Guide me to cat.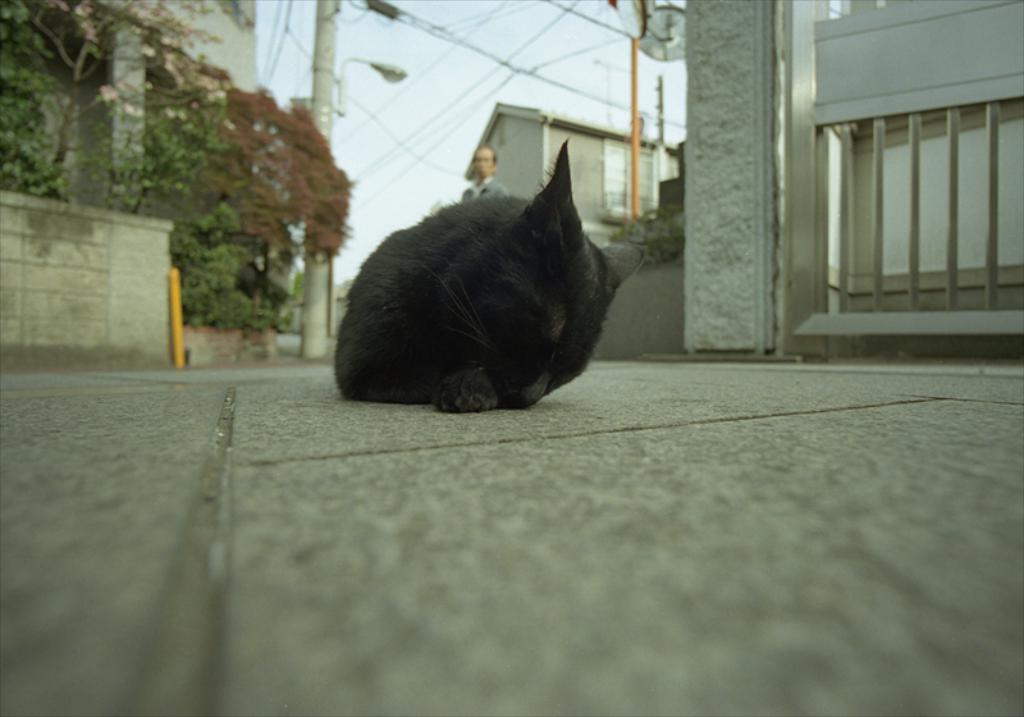
Guidance: box=[332, 137, 646, 419].
